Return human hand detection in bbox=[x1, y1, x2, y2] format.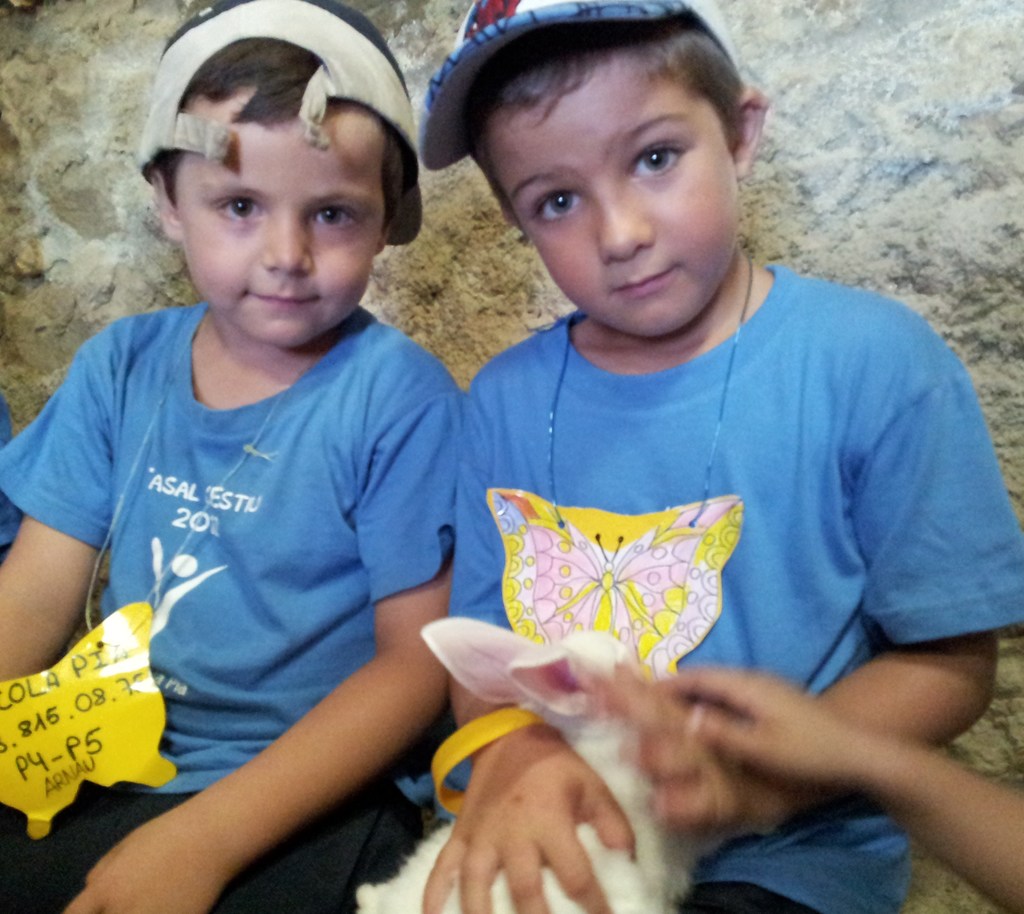
bbox=[429, 736, 644, 904].
